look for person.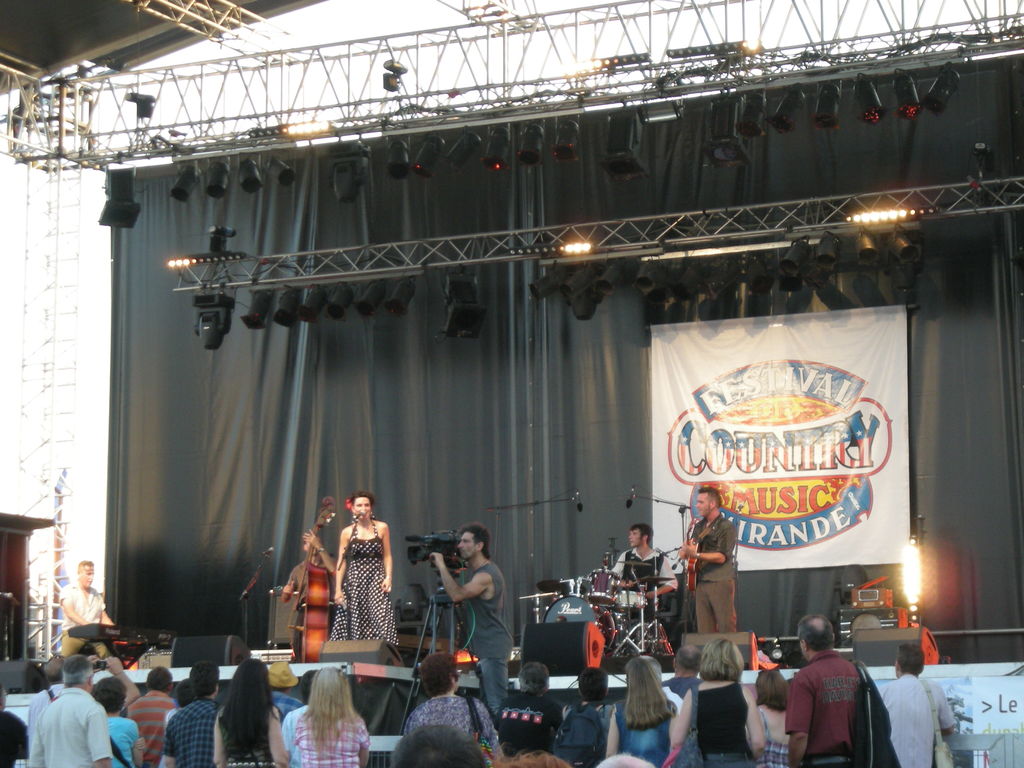
Found: BBox(57, 560, 118, 659).
